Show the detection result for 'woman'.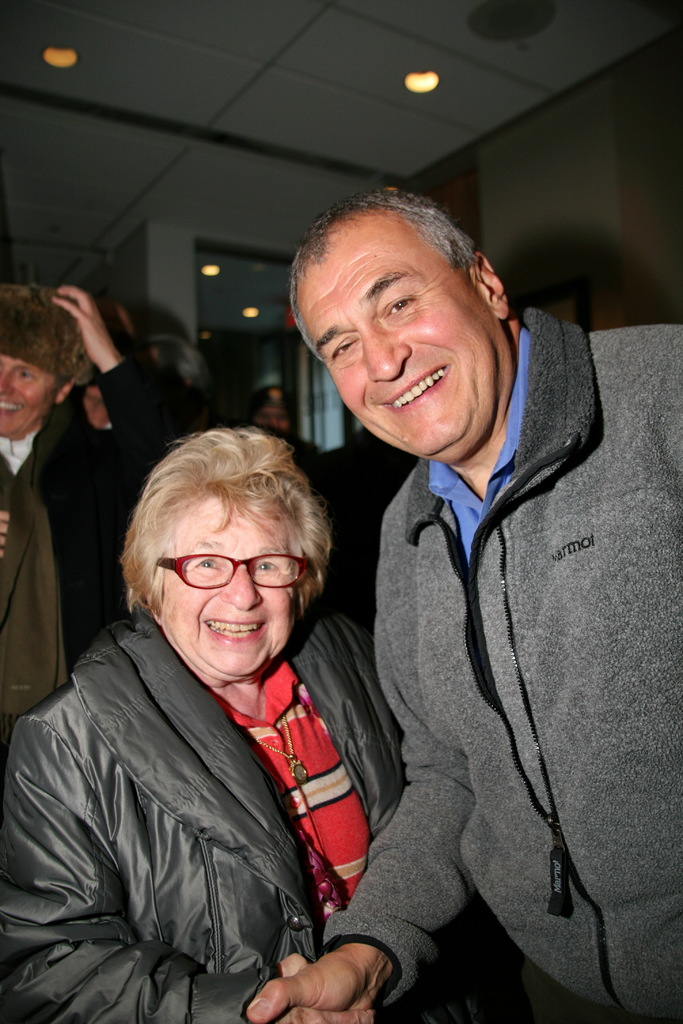
x1=0, y1=280, x2=183, y2=719.
